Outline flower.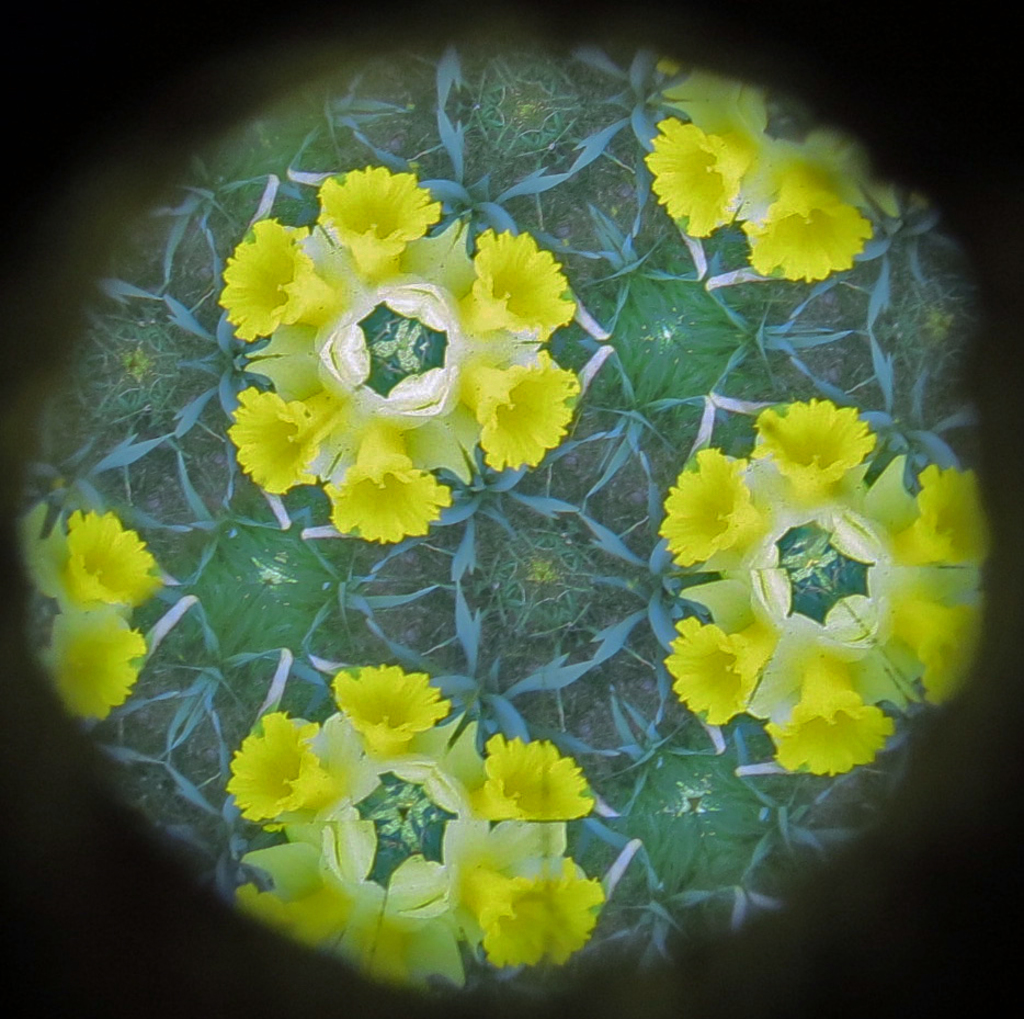
Outline: x1=331, y1=667, x2=453, y2=759.
